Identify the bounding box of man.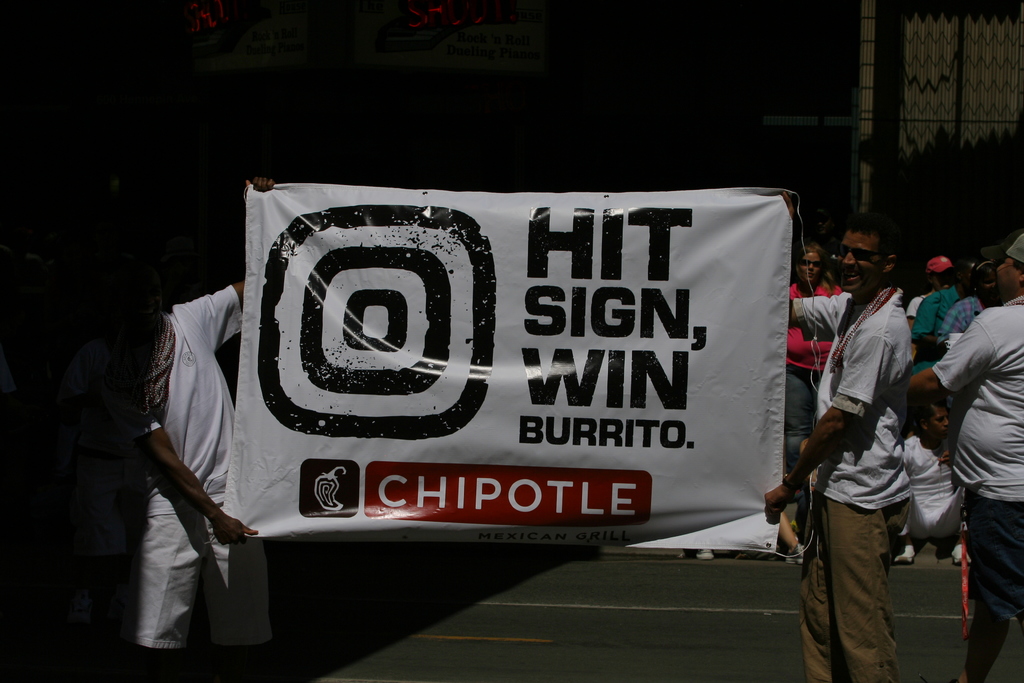
<box>892,401,968,569</box>.
